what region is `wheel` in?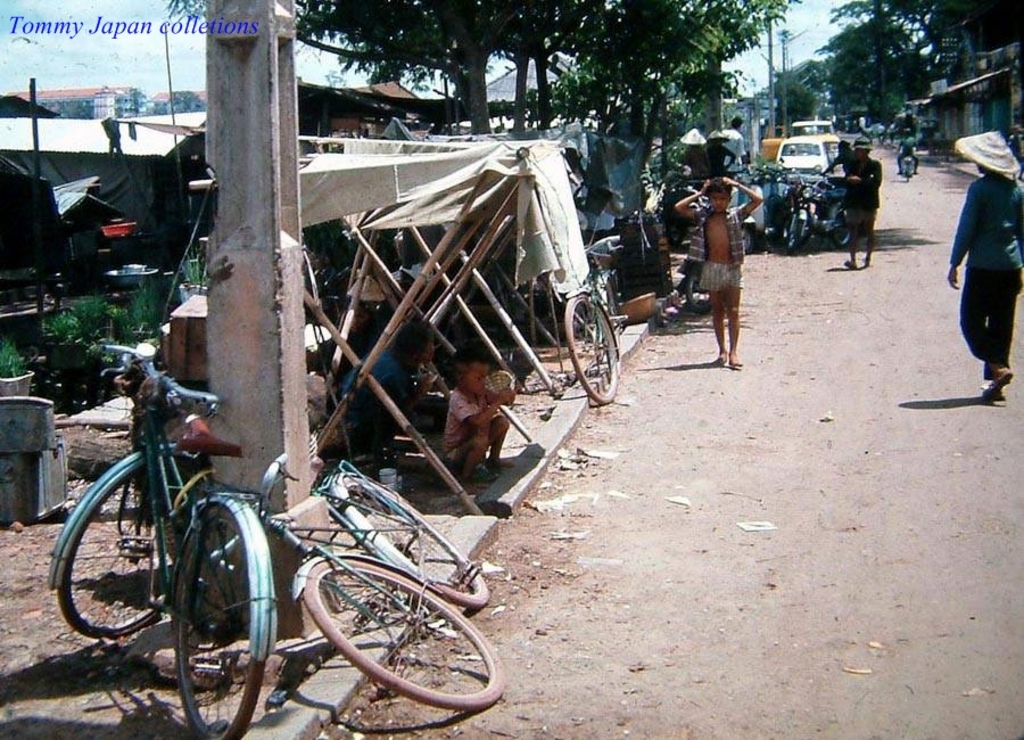
Rect(56, 463, 190, 638).
